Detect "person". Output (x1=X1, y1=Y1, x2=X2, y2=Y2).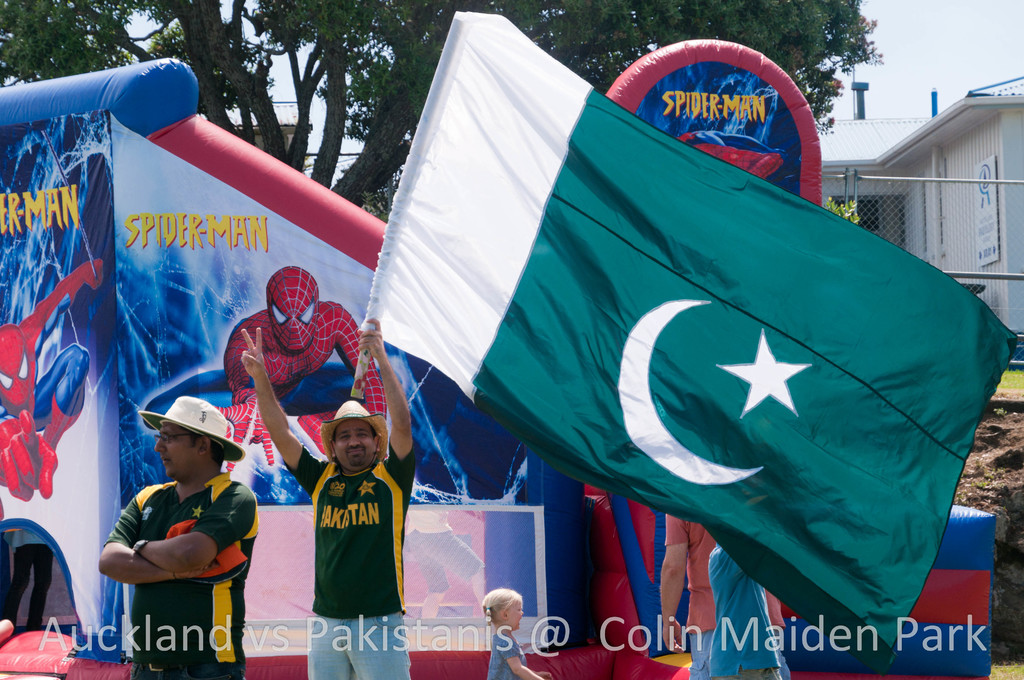
(x1=141, y1=269, x2=394, y2=426).
